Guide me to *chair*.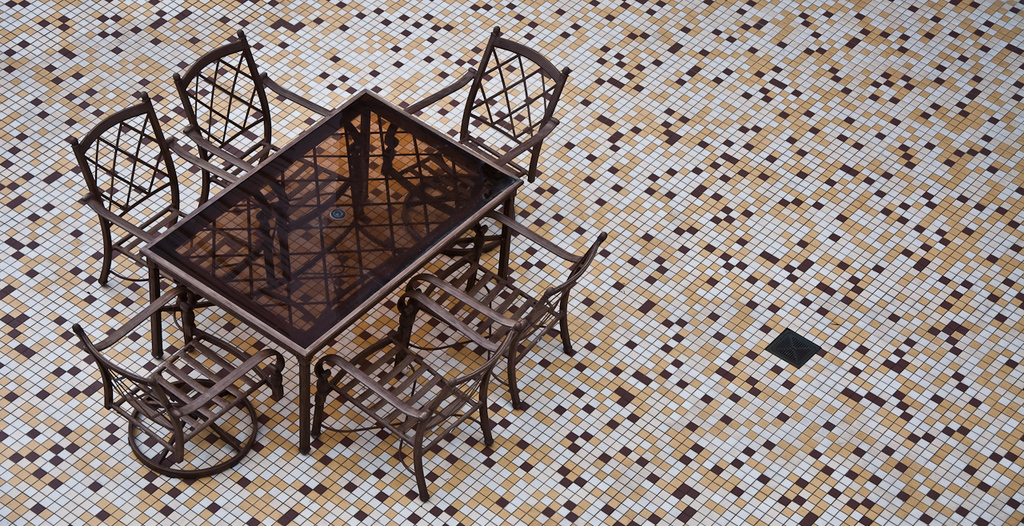
Guidance: locate(174, 29, 365, 285).
